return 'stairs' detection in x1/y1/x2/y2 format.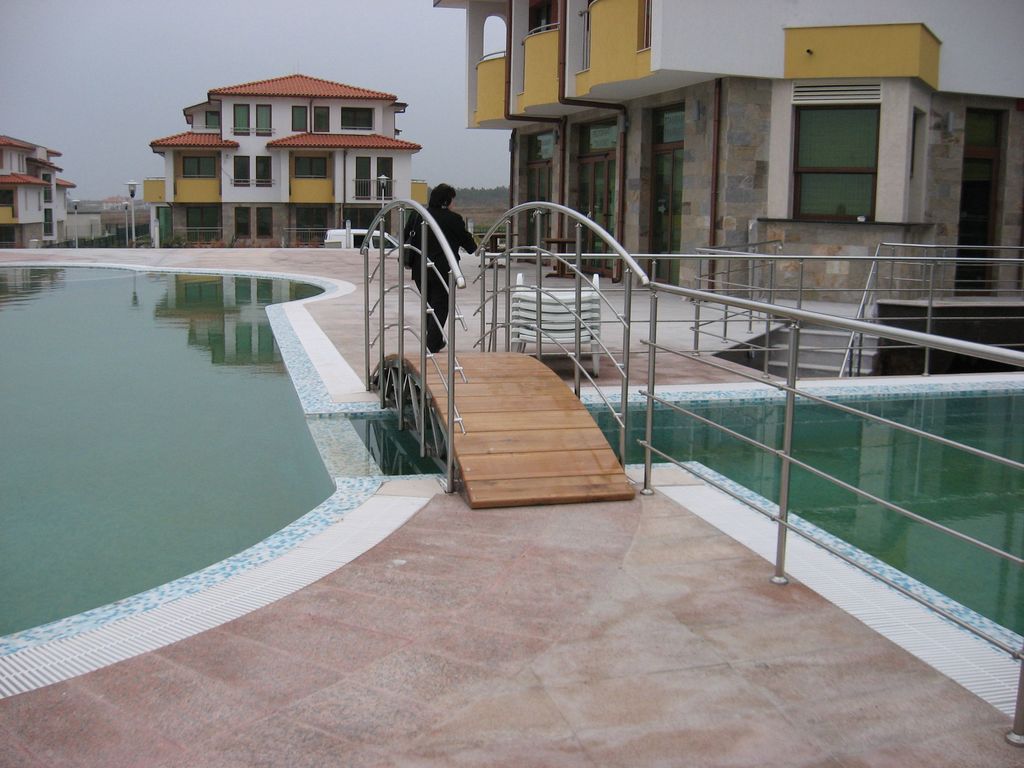
755/316/886/381.
